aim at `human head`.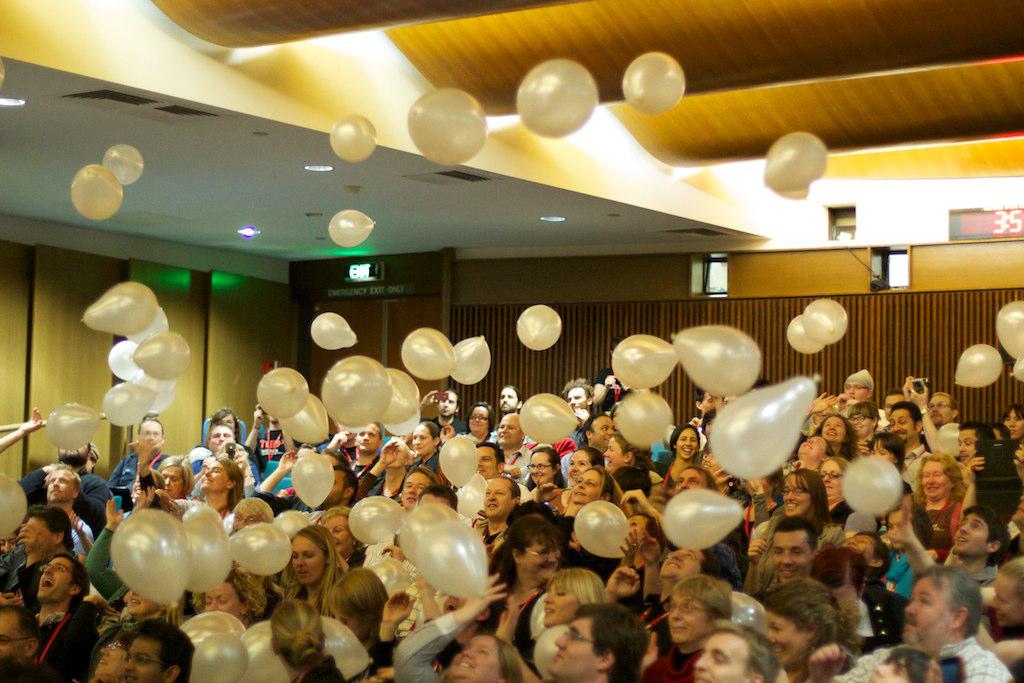
Aimed at x1=436, y1=387, x2=460, y2=418.
